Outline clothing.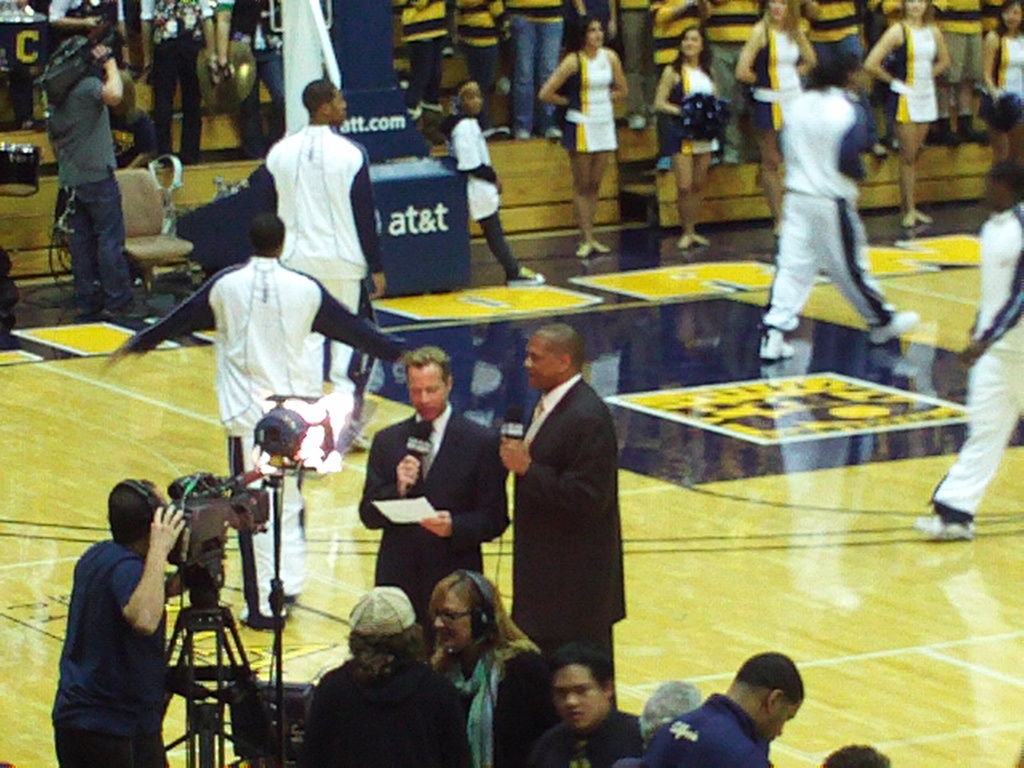
Outline: region(508, 0, 559, 129).
